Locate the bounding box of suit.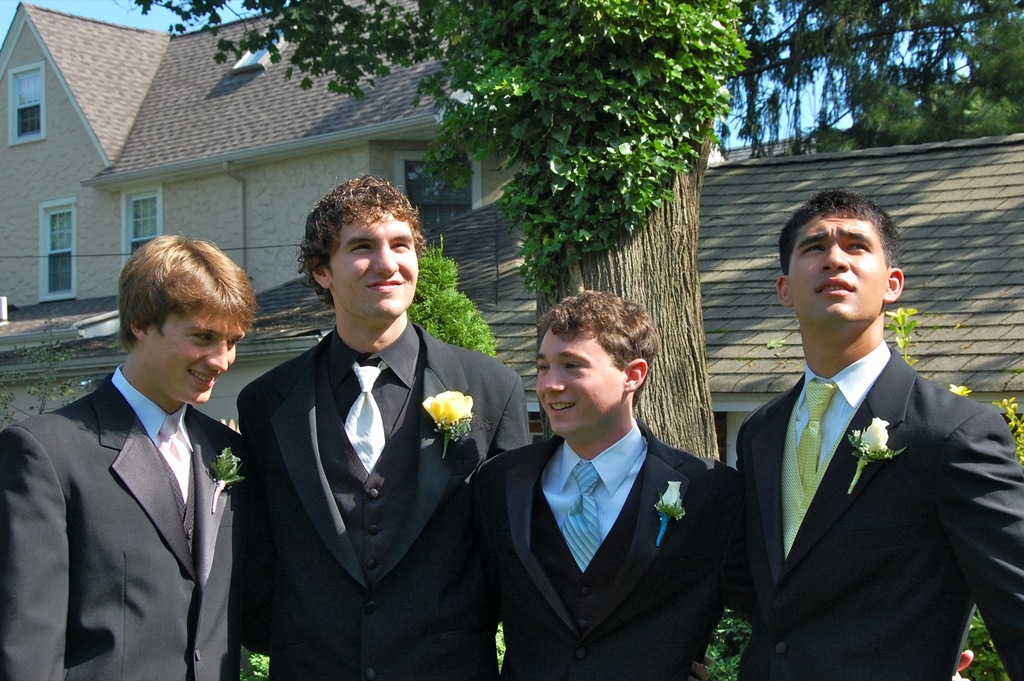
Bounding box: left=712, top=256, right=1012, bottom=680.
